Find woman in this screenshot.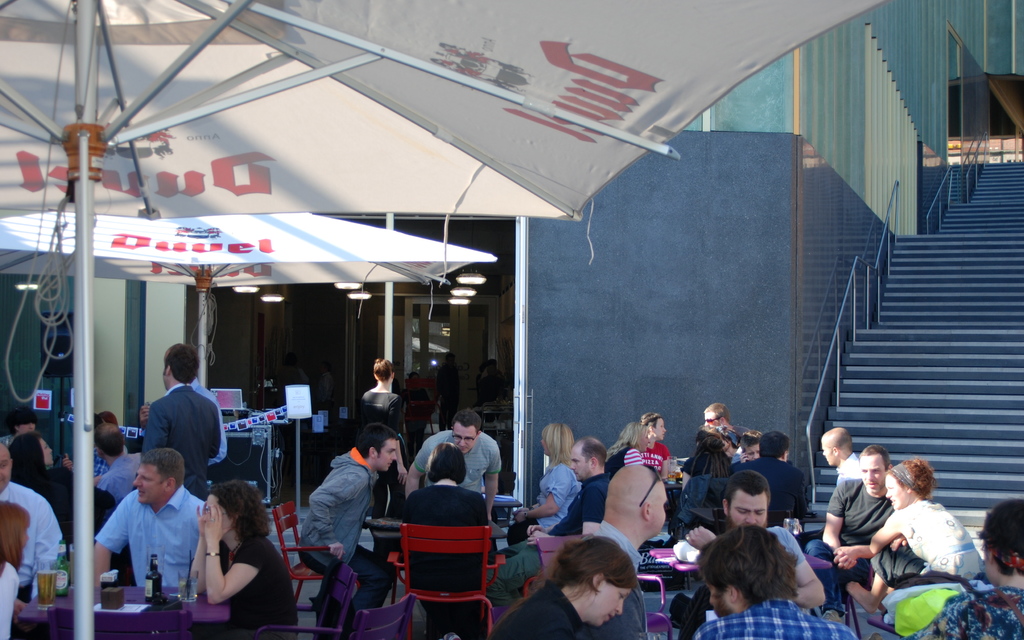
The bounding box for woman is crop(863, 455, 986, 621).
